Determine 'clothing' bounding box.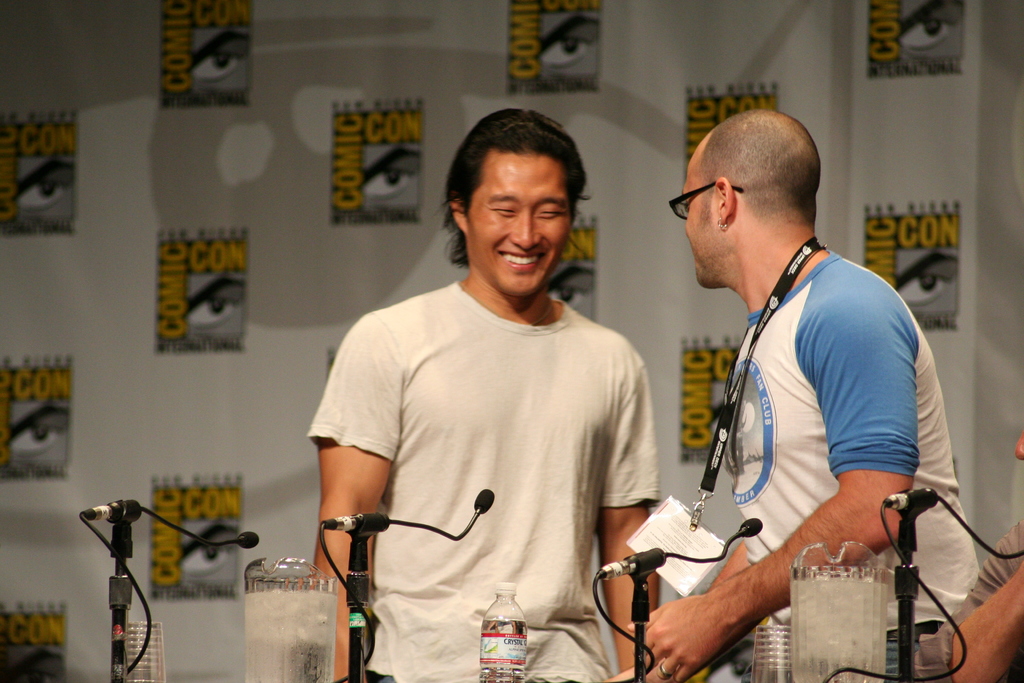
Determined: [left=303, top=289, right=659, bottom=677].
